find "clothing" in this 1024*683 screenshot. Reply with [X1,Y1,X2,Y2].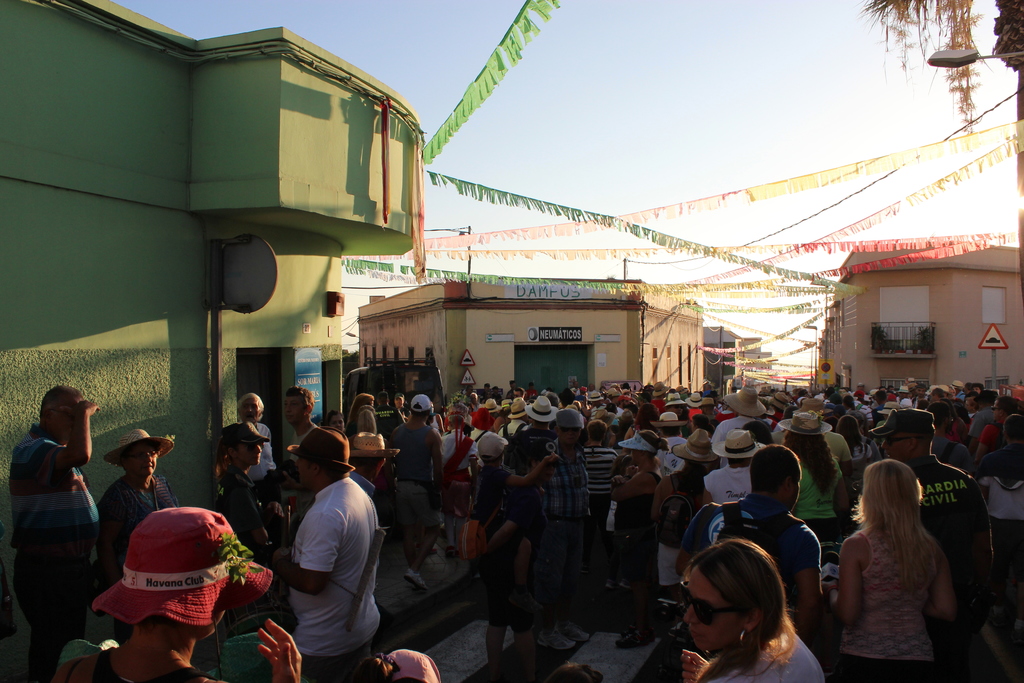
[208,465,264,549].
